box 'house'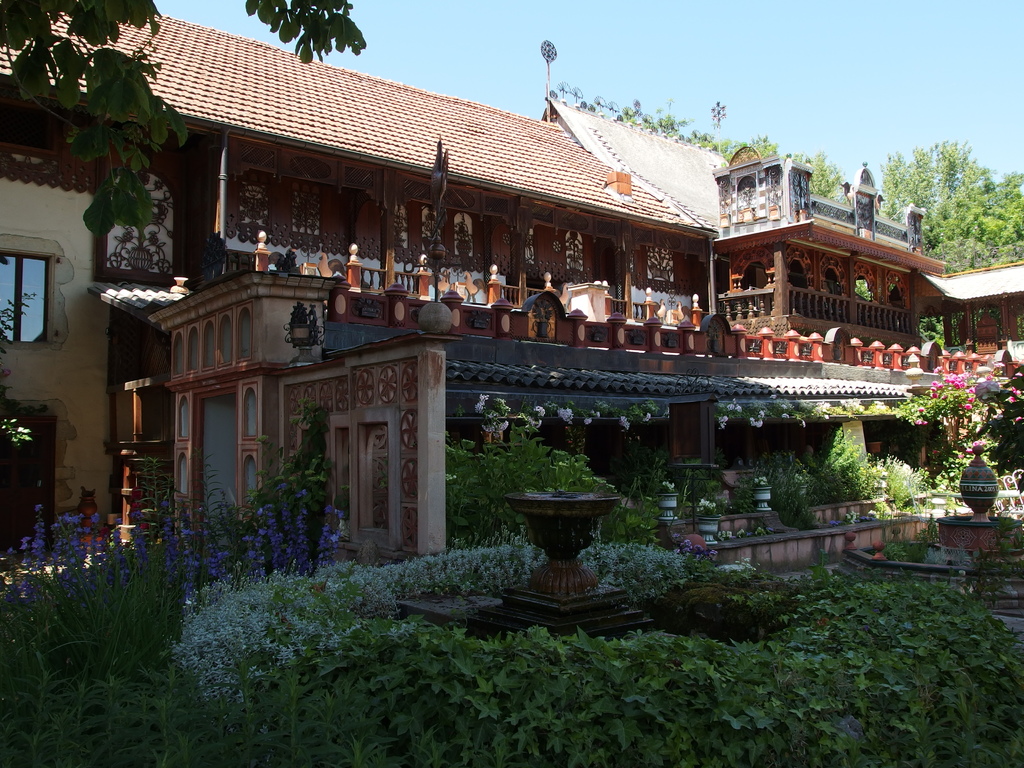
locate(0, 0, 1023, 580)
